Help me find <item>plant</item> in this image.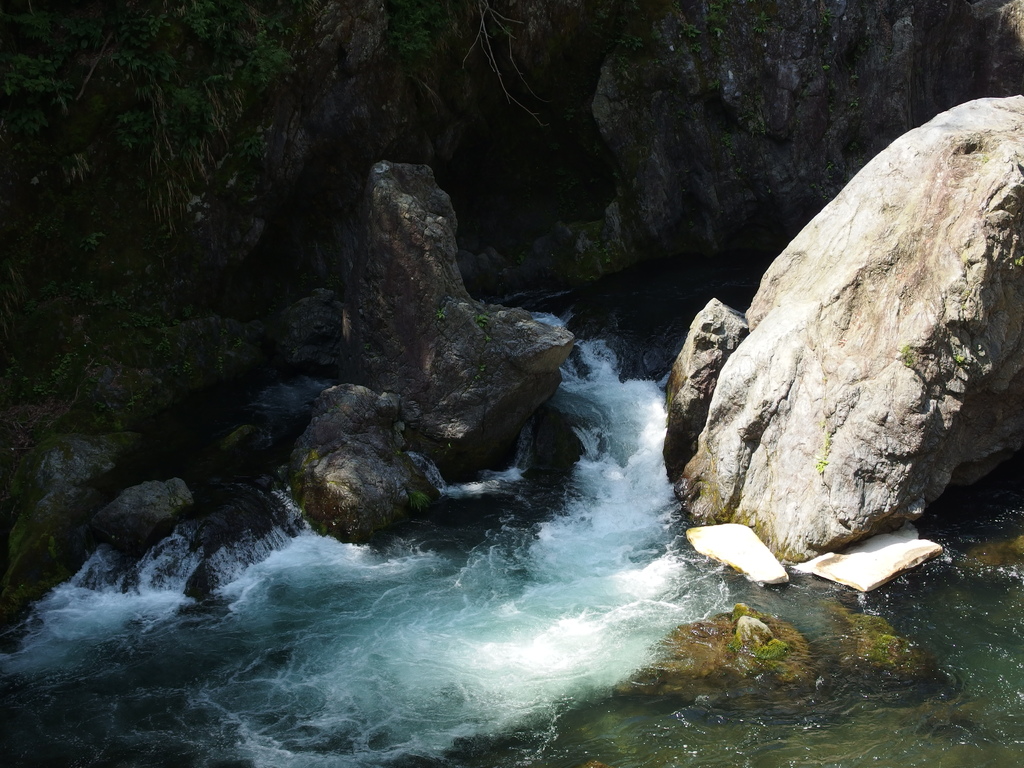
Found it: [623,143,650,173].
